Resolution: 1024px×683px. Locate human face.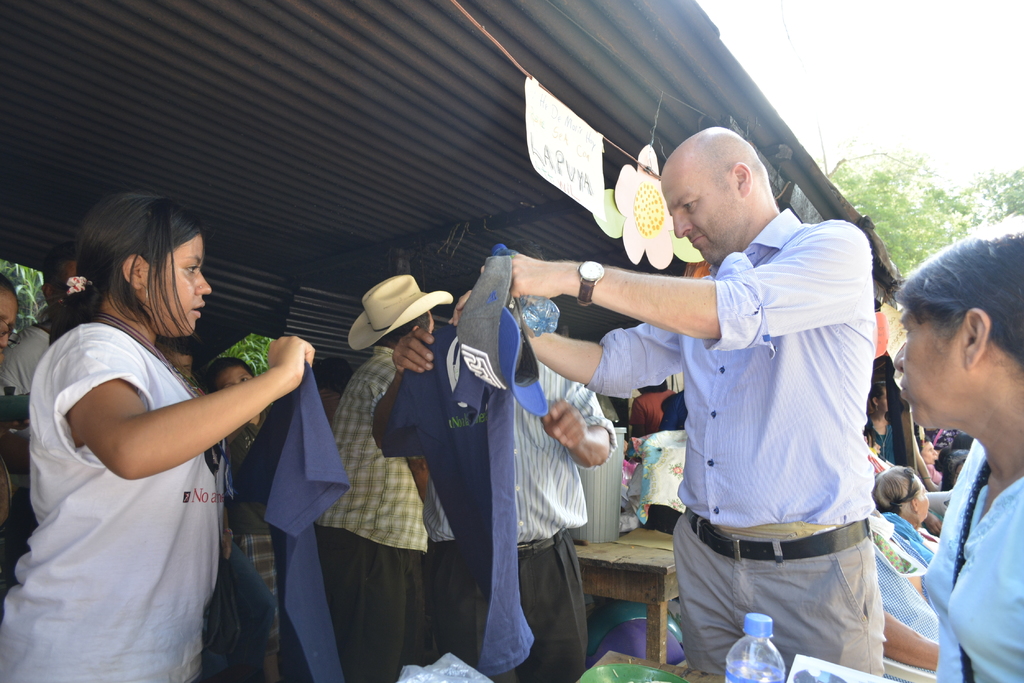
detection(920, 438, 936, 464).
